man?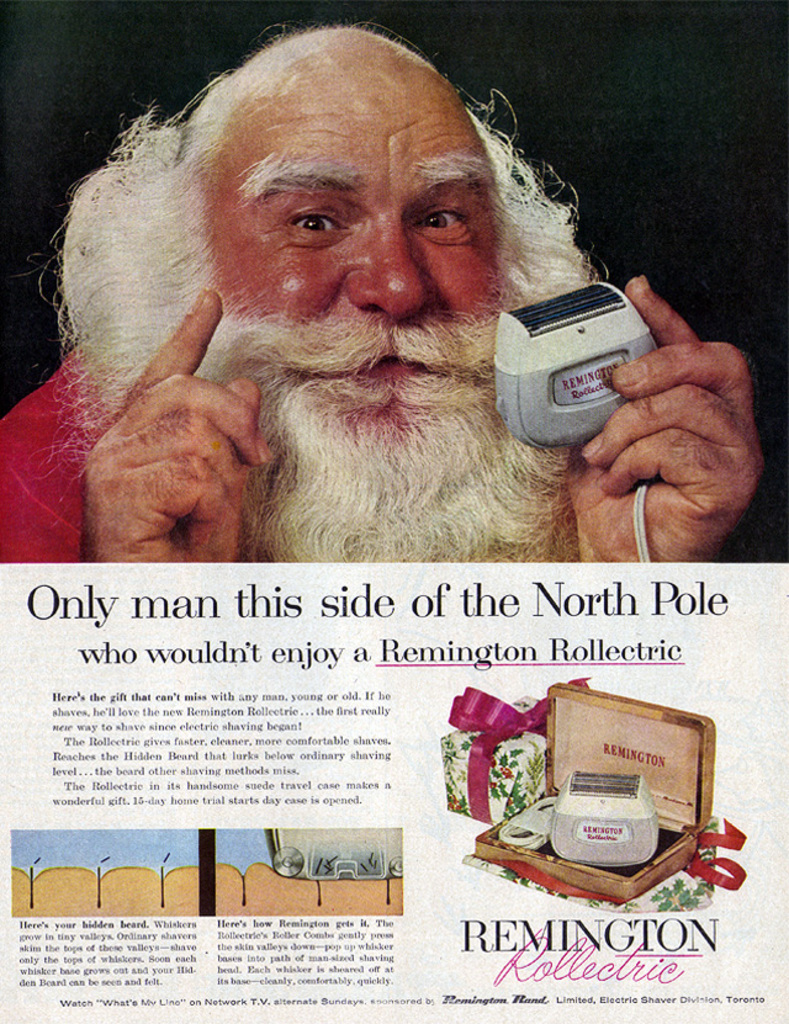
box(1, 23, 767, 563)
